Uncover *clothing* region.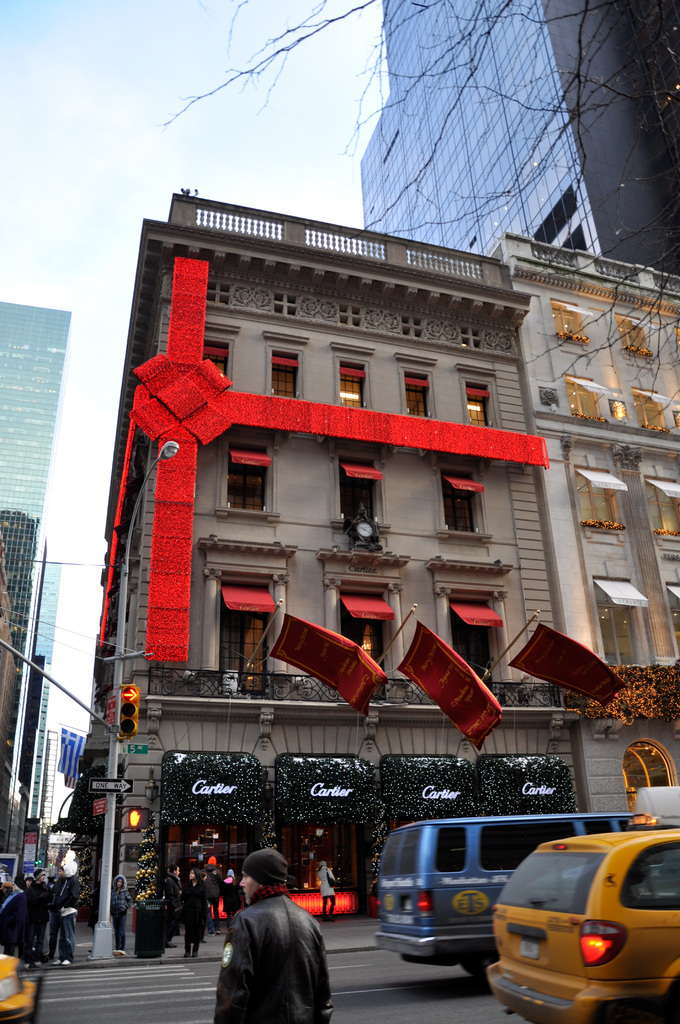
Uncovered: region(216, 884, 343, 1018).
